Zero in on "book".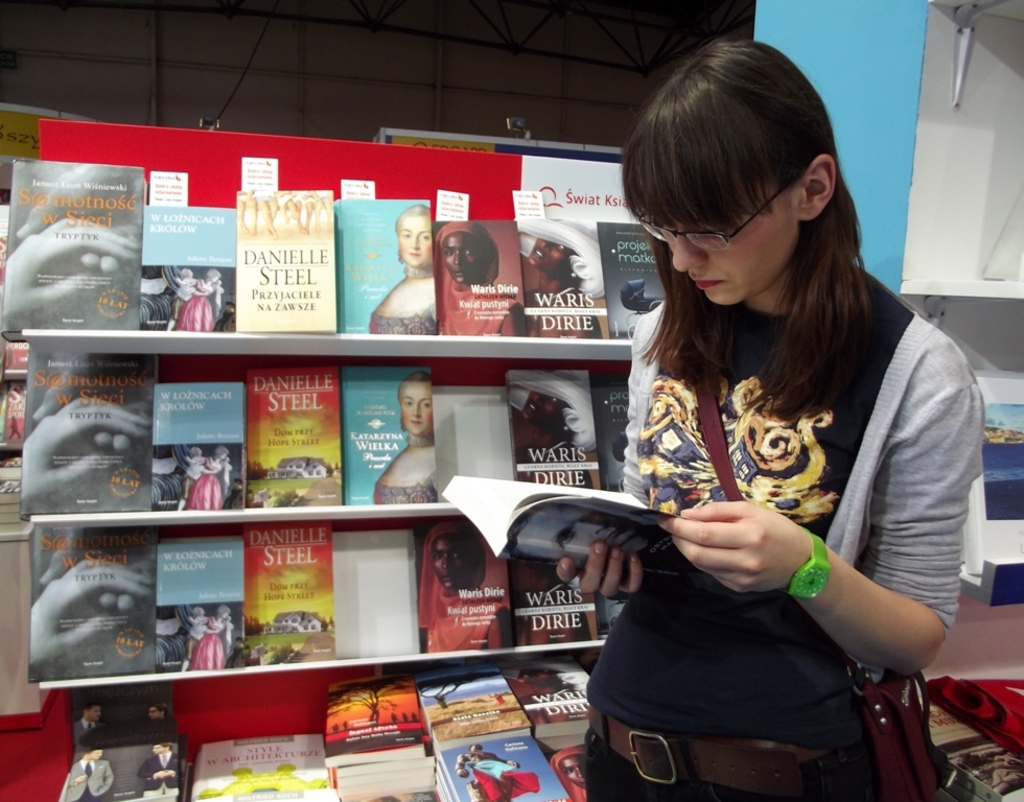
Zeroed in: bbox(339, 367, 435, 501).
